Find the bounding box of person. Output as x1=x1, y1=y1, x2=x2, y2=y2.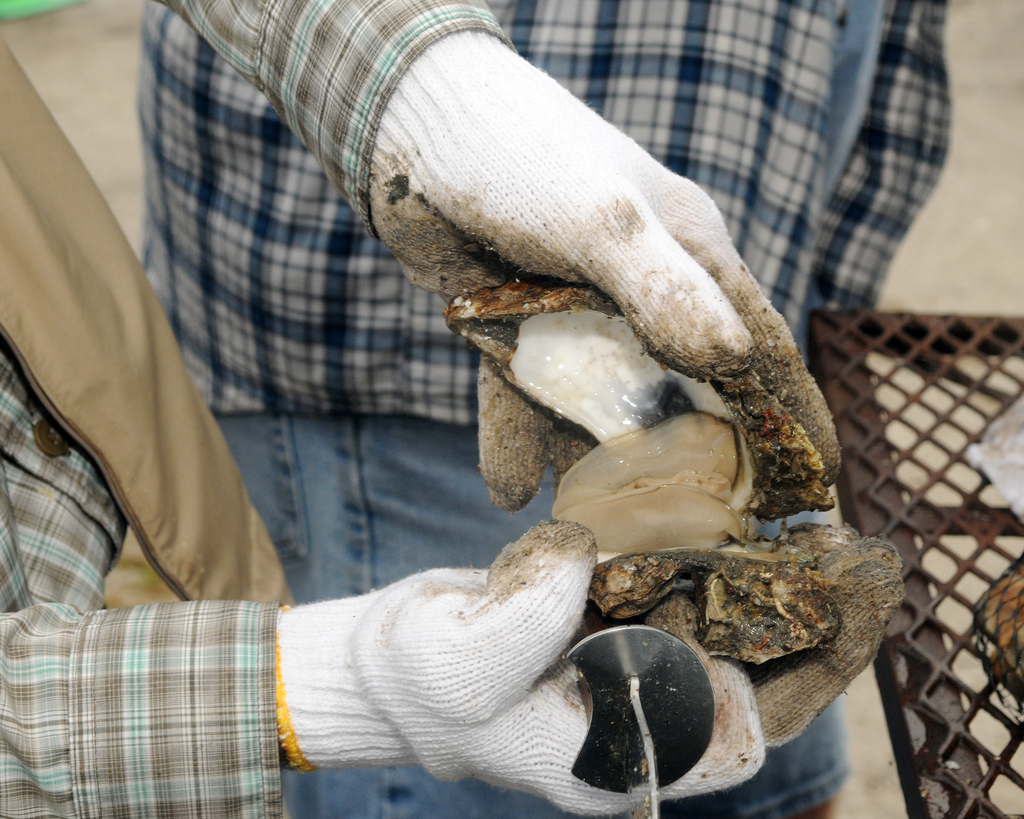
x1=0, y1=0, x2=905, y2=818.
